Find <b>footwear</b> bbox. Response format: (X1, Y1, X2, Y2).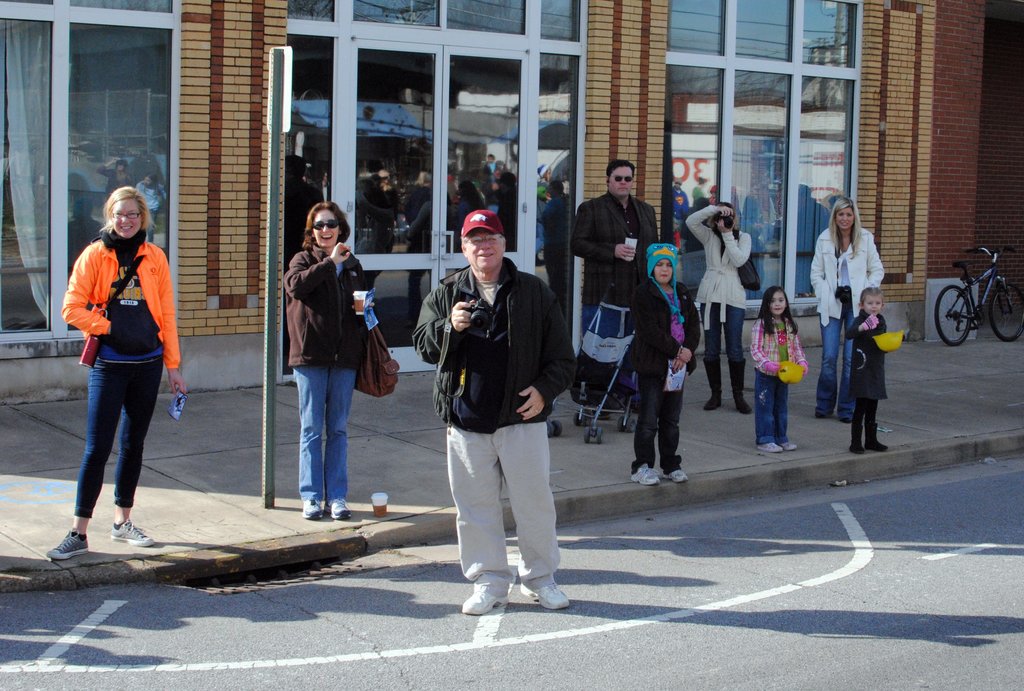
(300, 494, 328, 518).
